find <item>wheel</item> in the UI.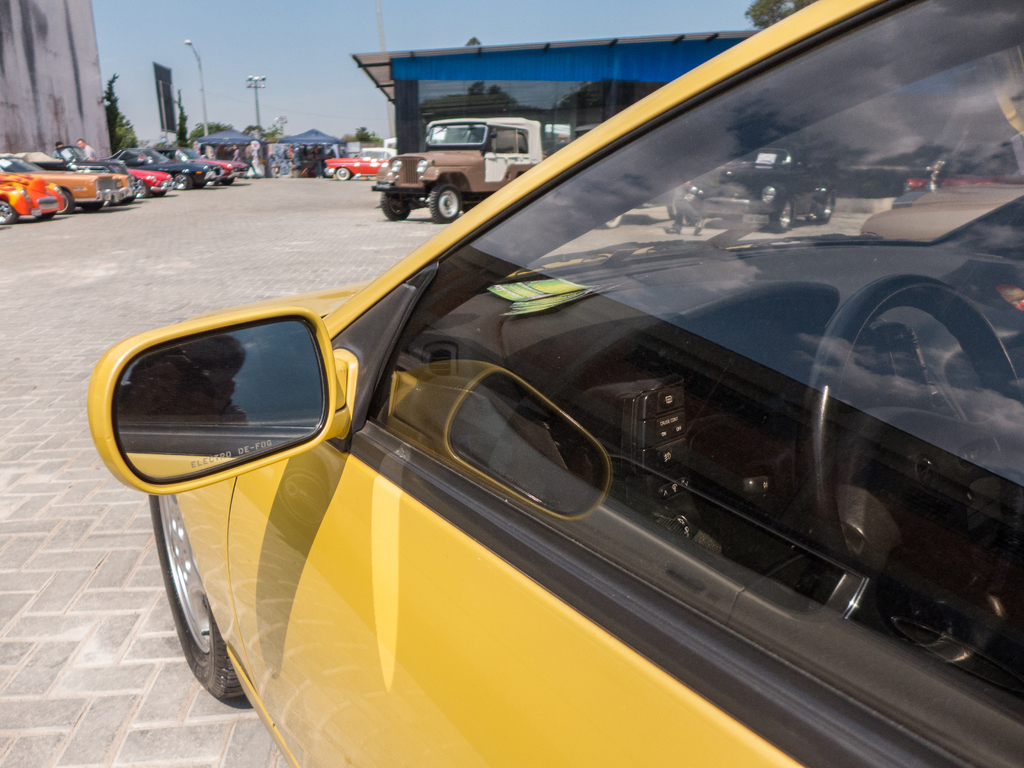
UI element at [798, 270, 1023, 667].
